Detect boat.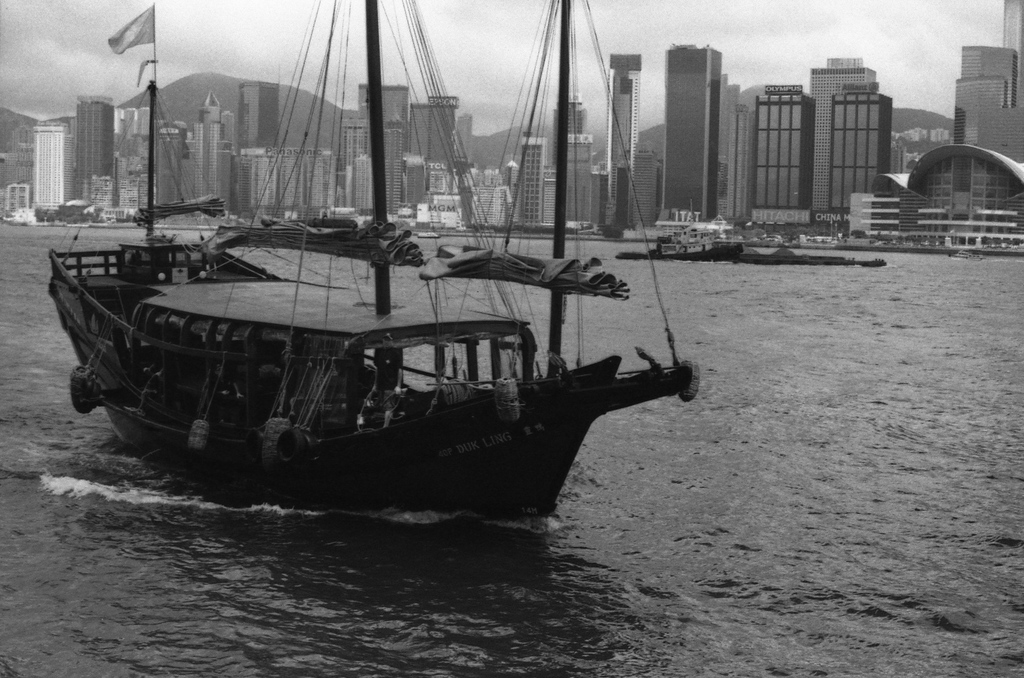
Detected at l=44, t=0, r=722, b=538.
